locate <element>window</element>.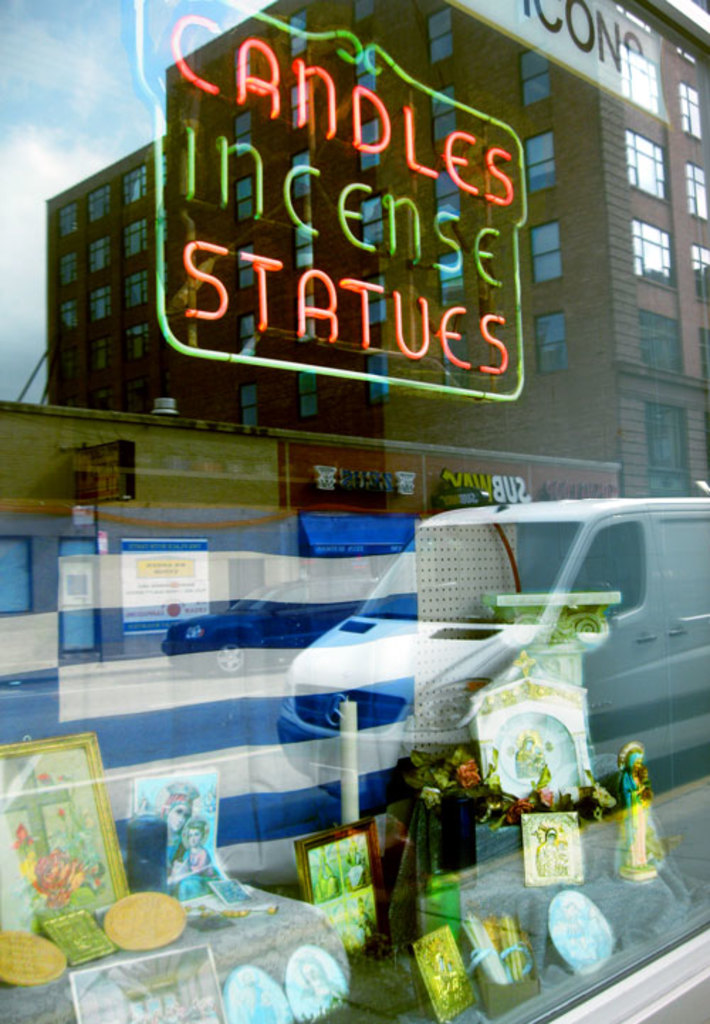
Bounding box: 437,85,462,151.
